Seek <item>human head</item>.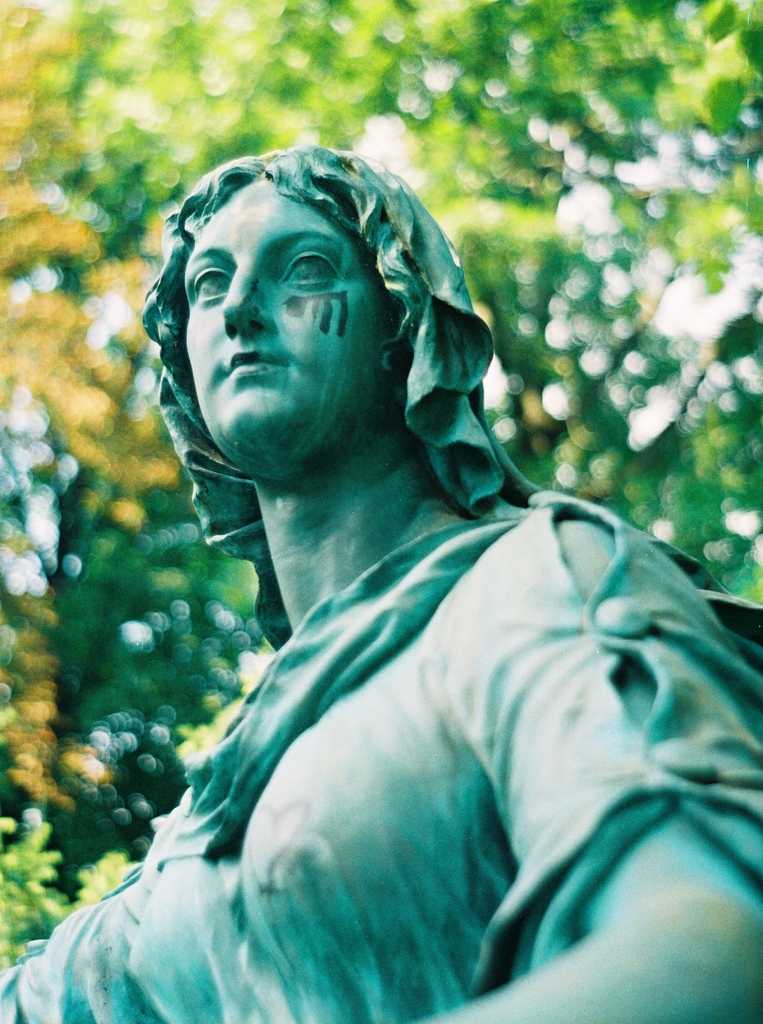
149:146:422:433.
